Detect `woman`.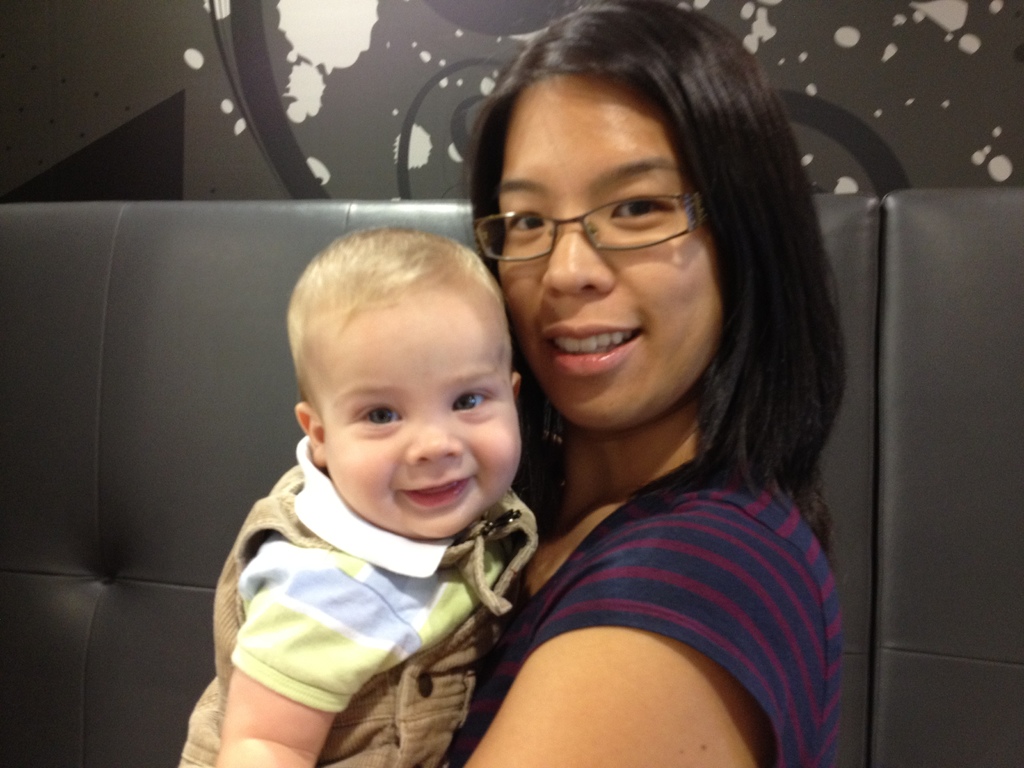
Detected at crop(404, 39, 876, 764).
